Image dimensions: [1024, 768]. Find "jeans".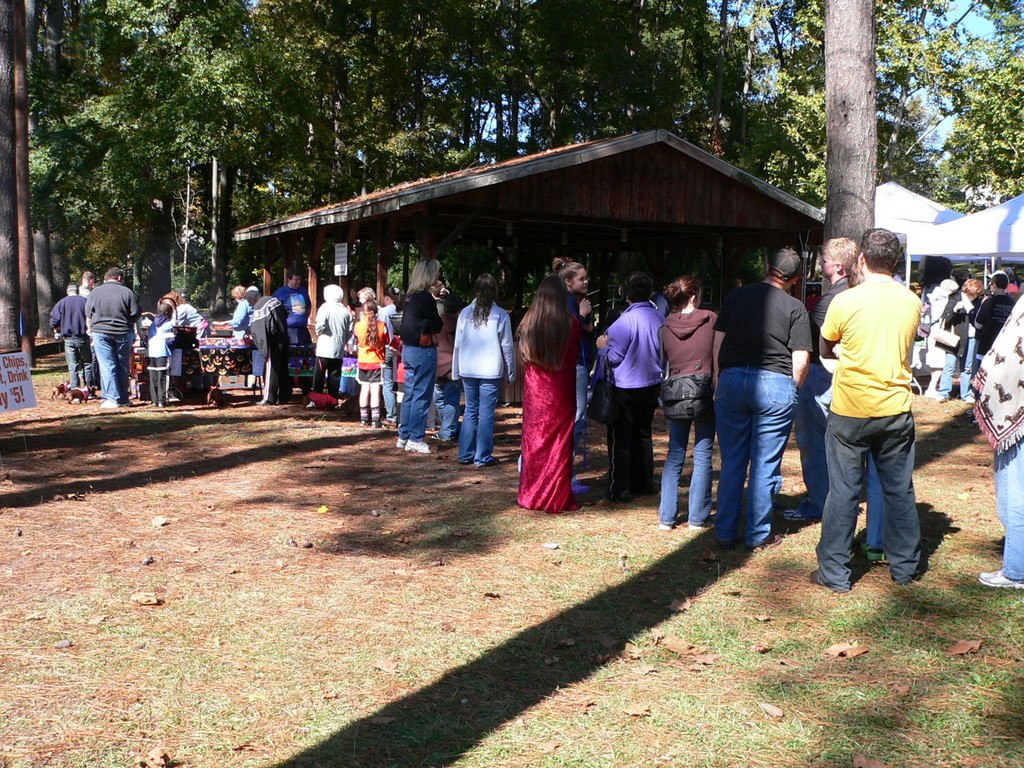
x1=657, y1=400, x2=713, y2=526.
